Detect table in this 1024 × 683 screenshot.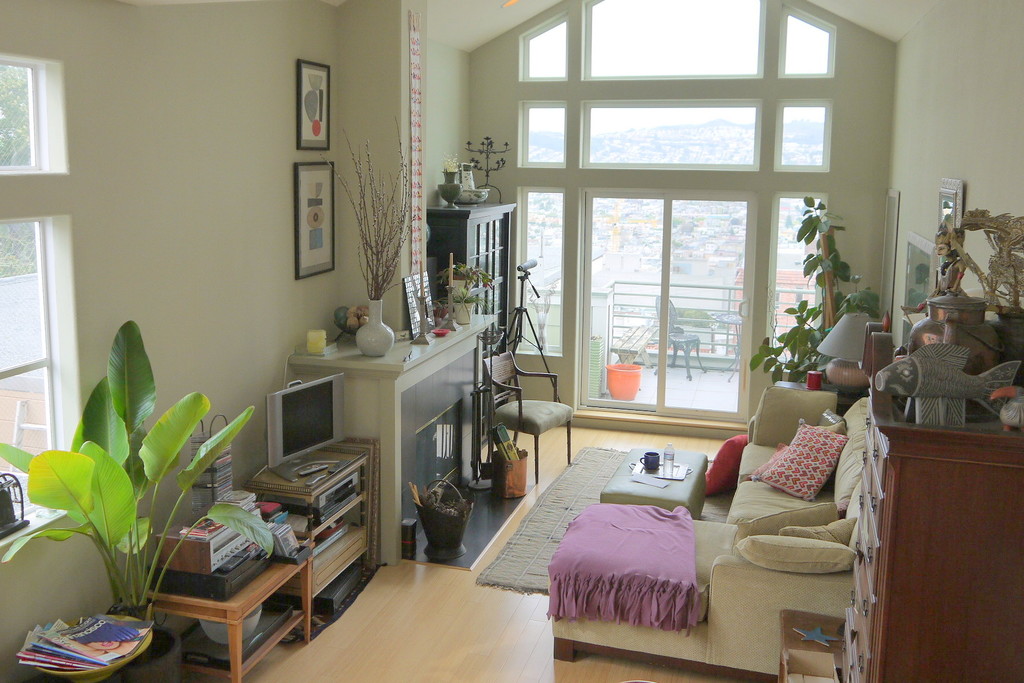
Detection: 245 441 374 612.
